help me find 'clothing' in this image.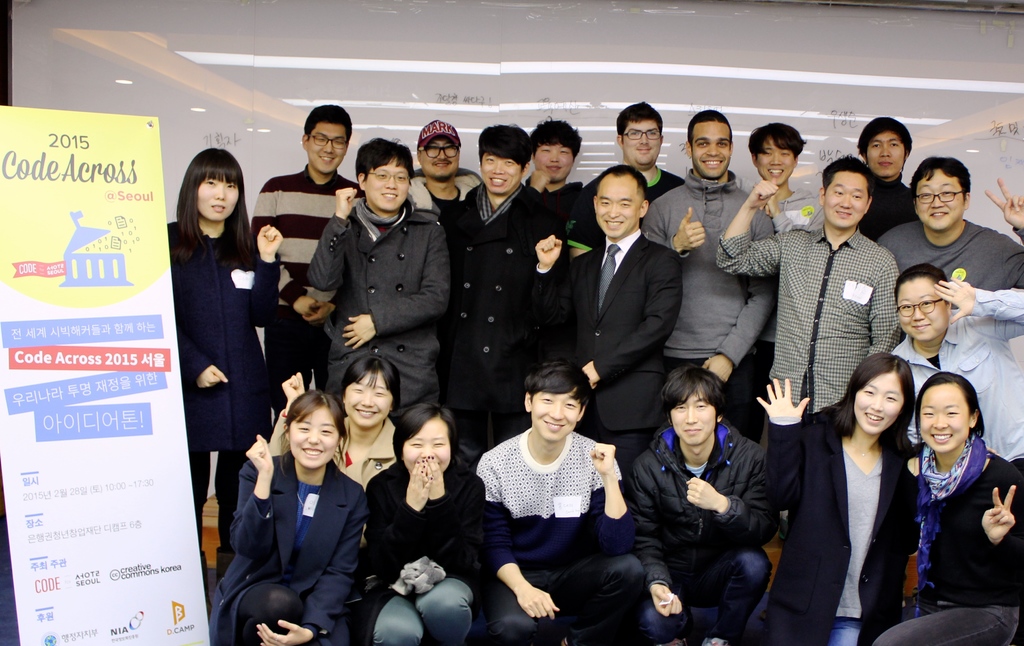
Found it: {"x1": 356, "y1": 465, "x2": 494, "y2": 645}.
